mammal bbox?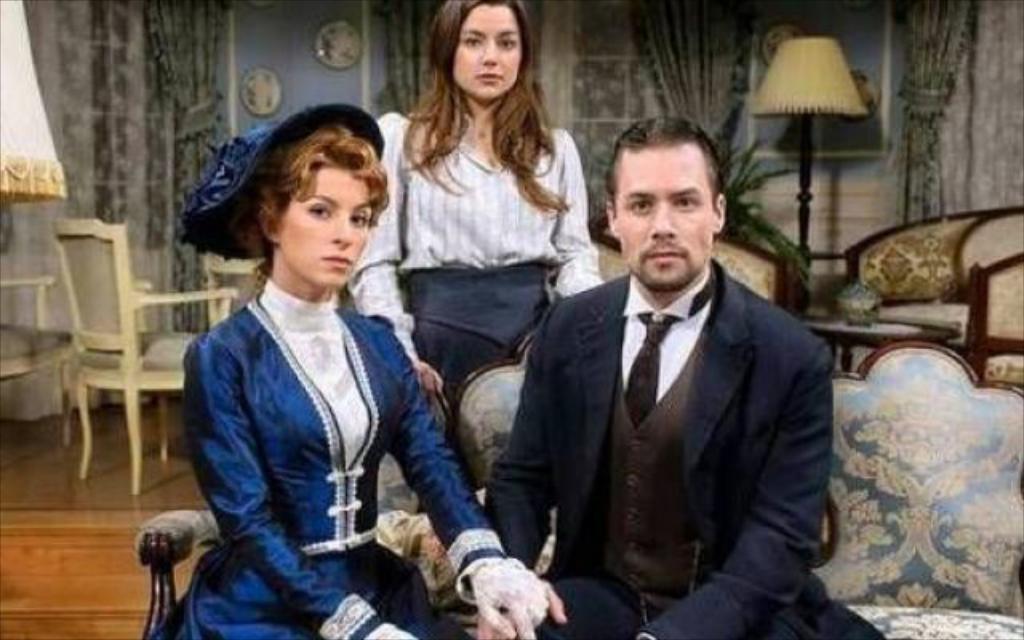
[left=346, top=0, right=606, bottom=419]
